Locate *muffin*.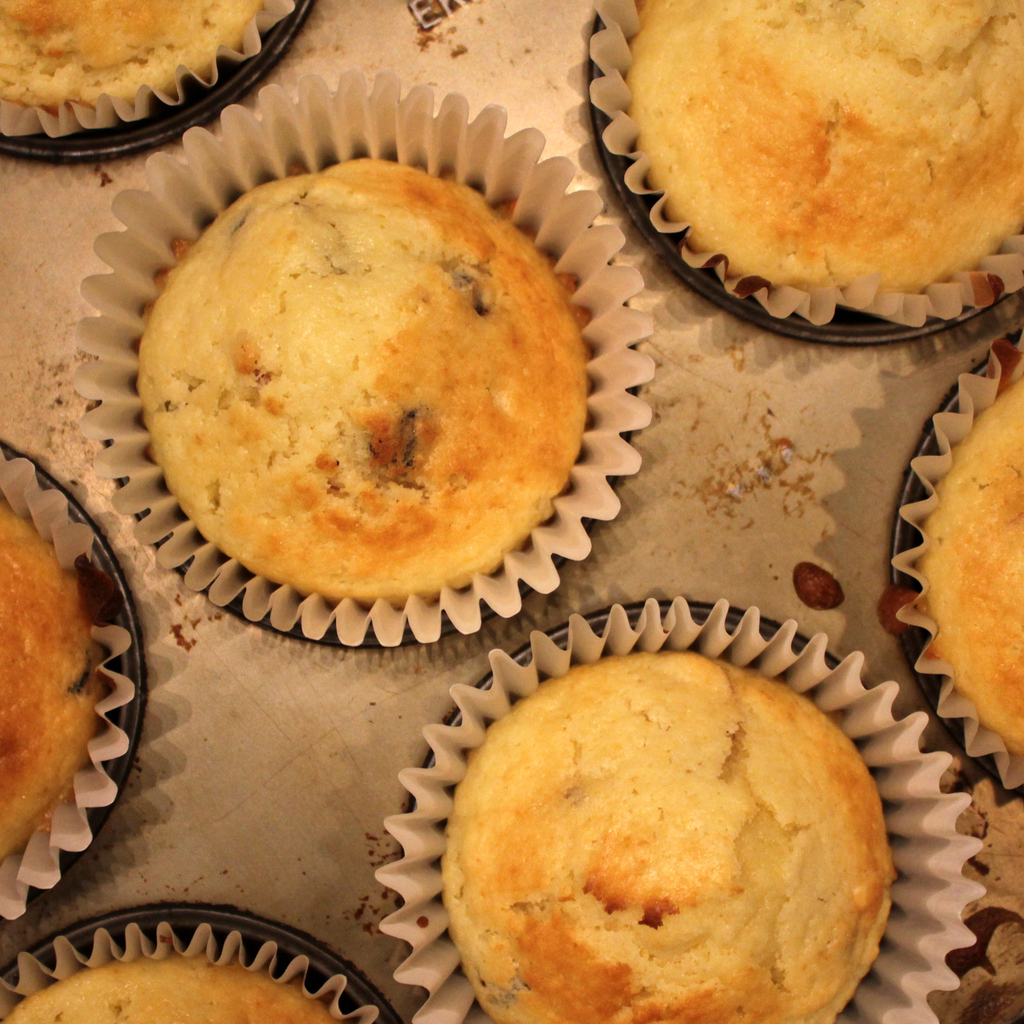
Bounding box: (left=884, top=333, right=1023, bottom=793).
